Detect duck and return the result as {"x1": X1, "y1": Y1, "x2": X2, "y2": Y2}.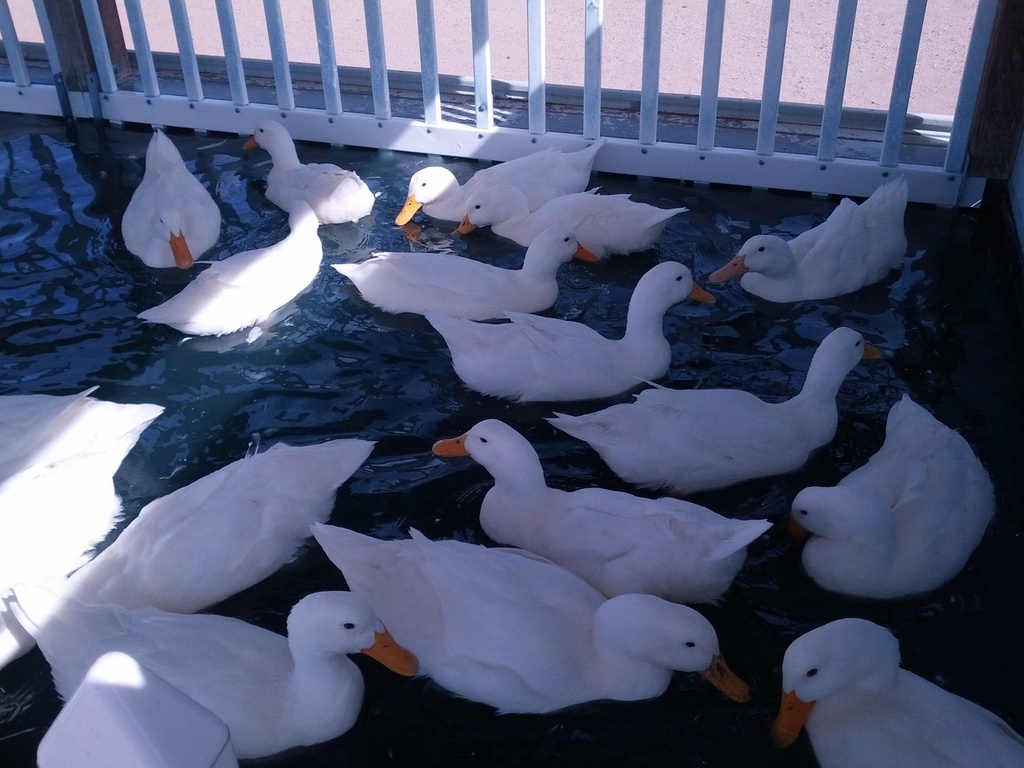
{"x1": 0, "y1": 379, "x2": 179, "y2": 519}.
